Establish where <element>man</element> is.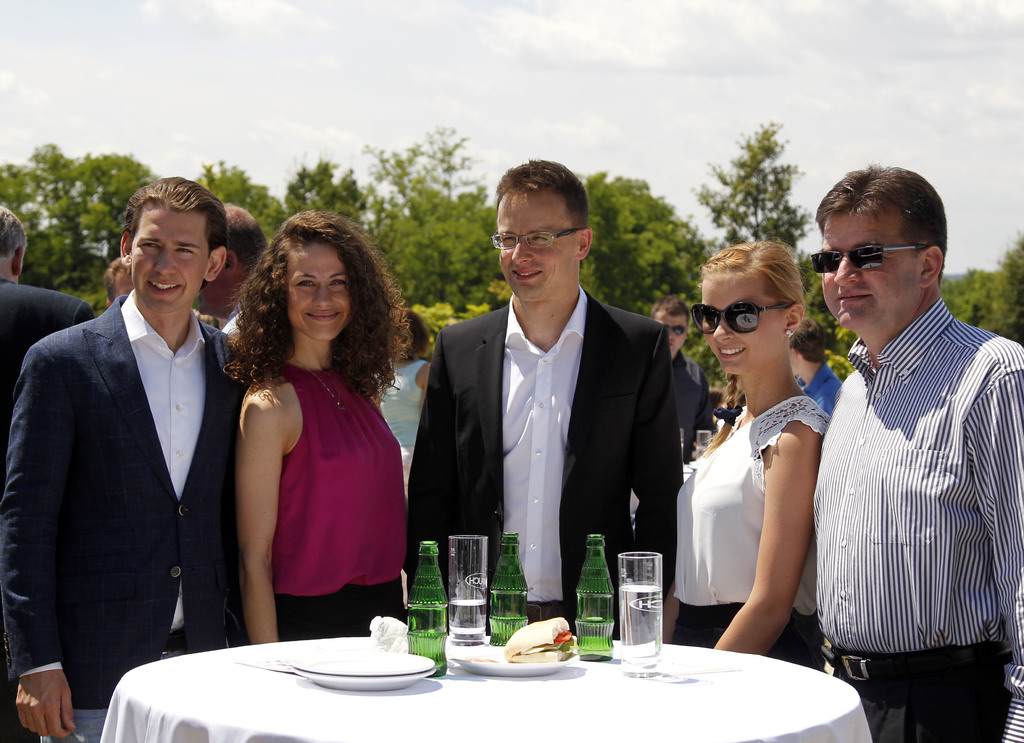
Established at BBox(807, 167, 1023, 742).
